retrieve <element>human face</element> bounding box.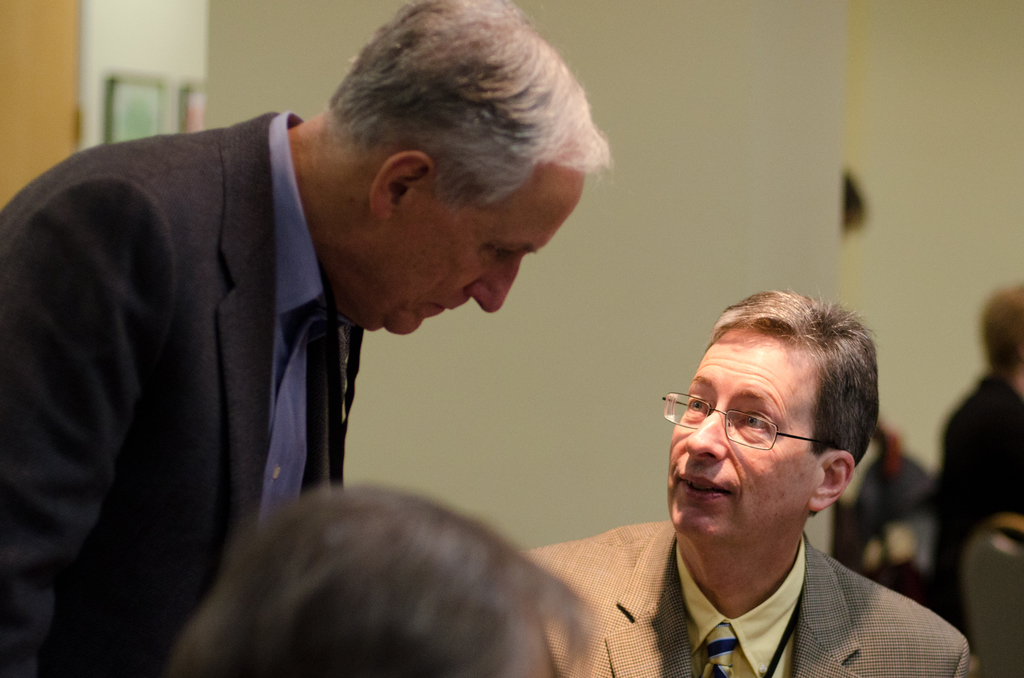
Bounding box: x1=384, y1=166, x2=584, y2=337.
